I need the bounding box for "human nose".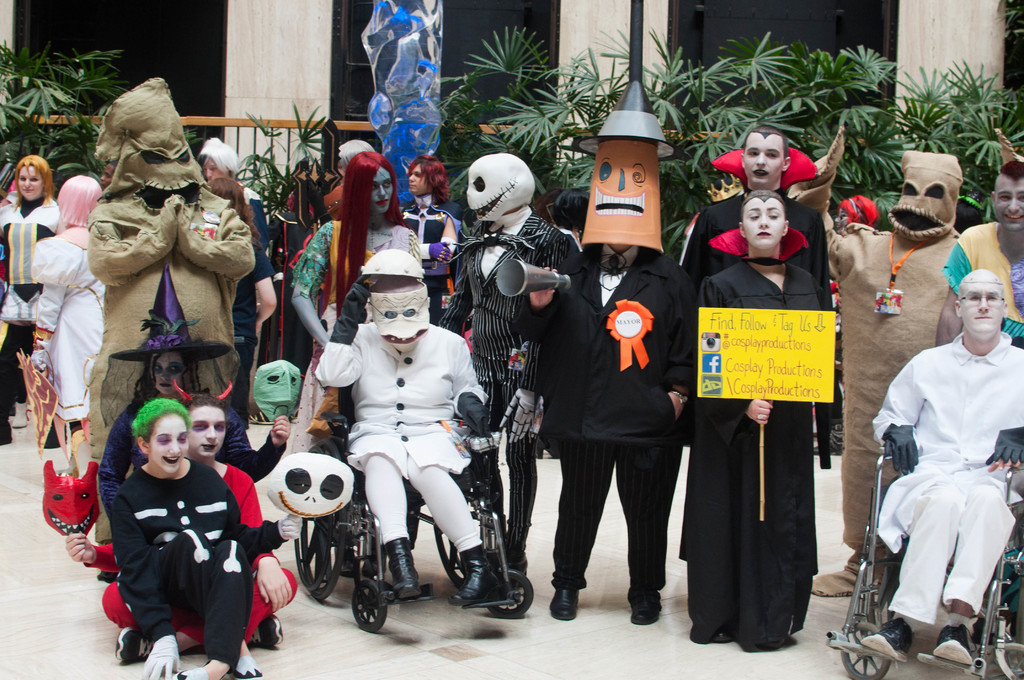
Here it is: 757 153 767 163.
